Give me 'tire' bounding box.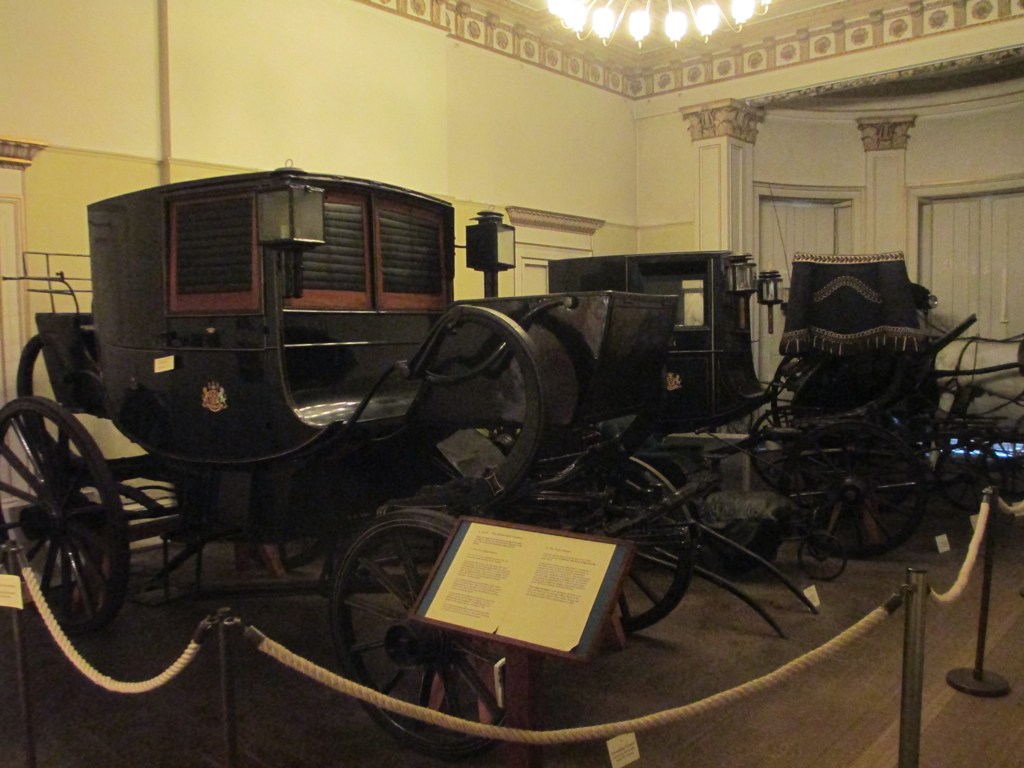
locate(934, 443, 1004, 510).
